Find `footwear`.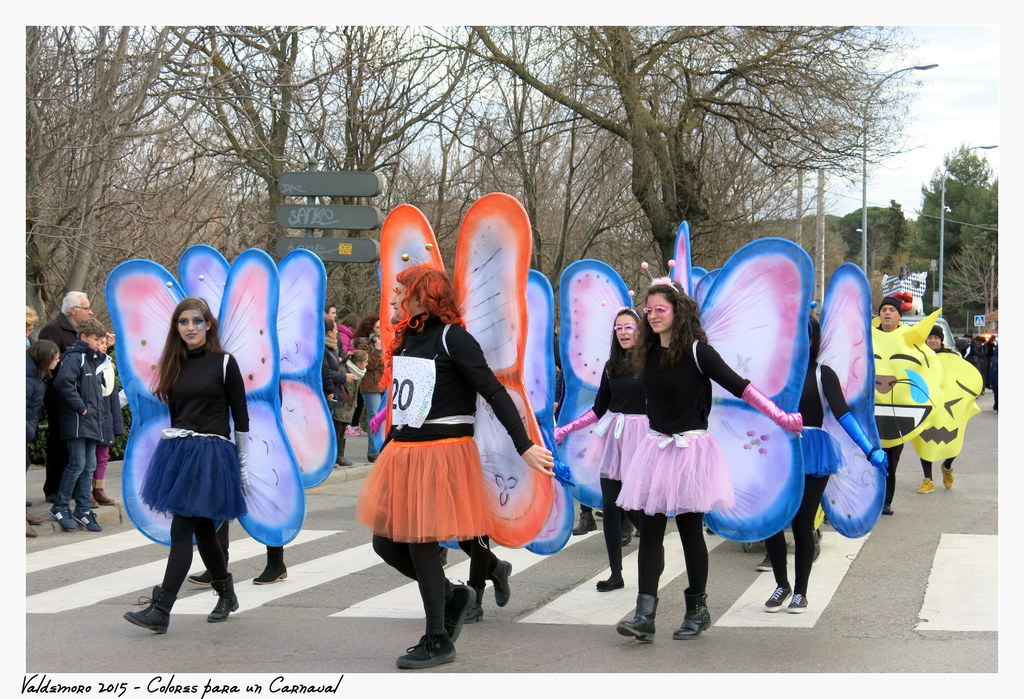
(489, 554, 511, 610).
